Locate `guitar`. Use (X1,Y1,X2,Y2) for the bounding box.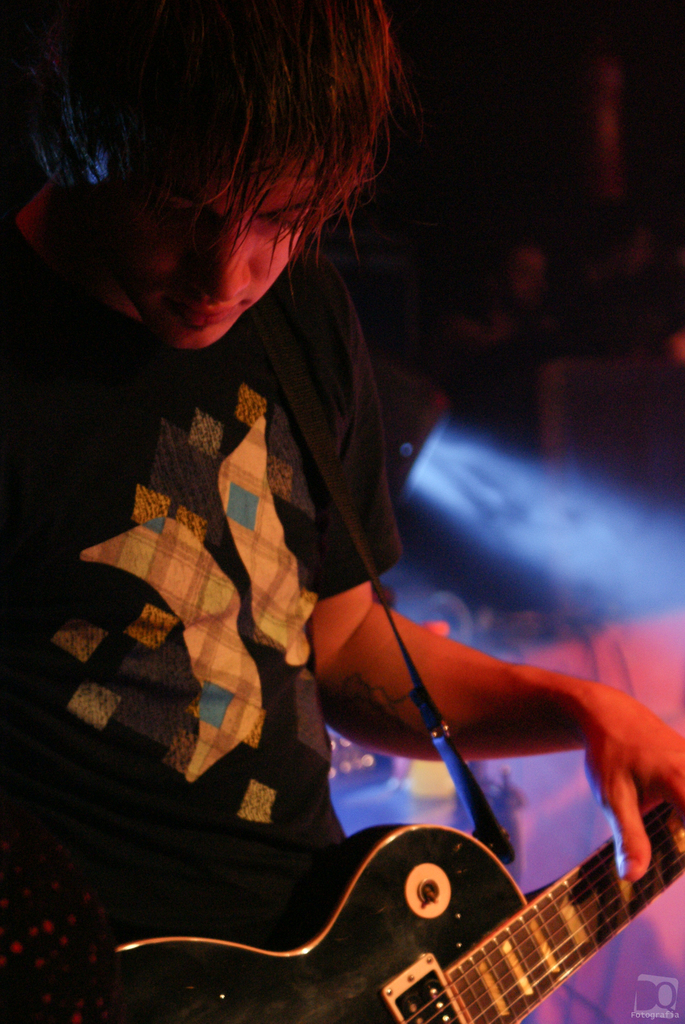
(93,775,684,1023).
